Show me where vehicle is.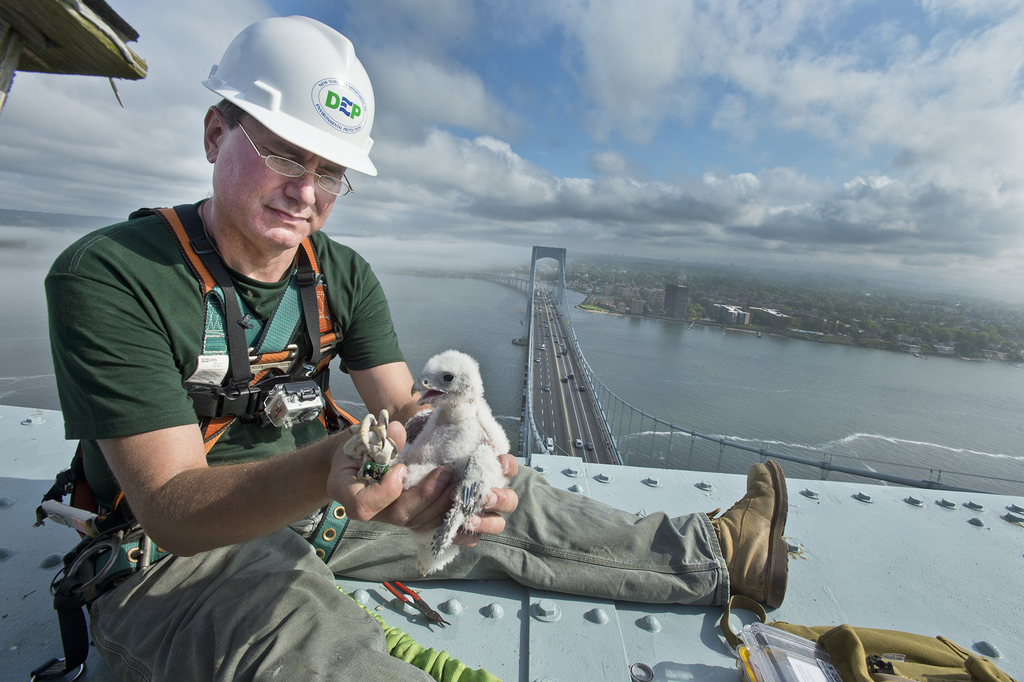
vehicle is at pyautogui.locateOnScreen(546, 437, 554, 453).
